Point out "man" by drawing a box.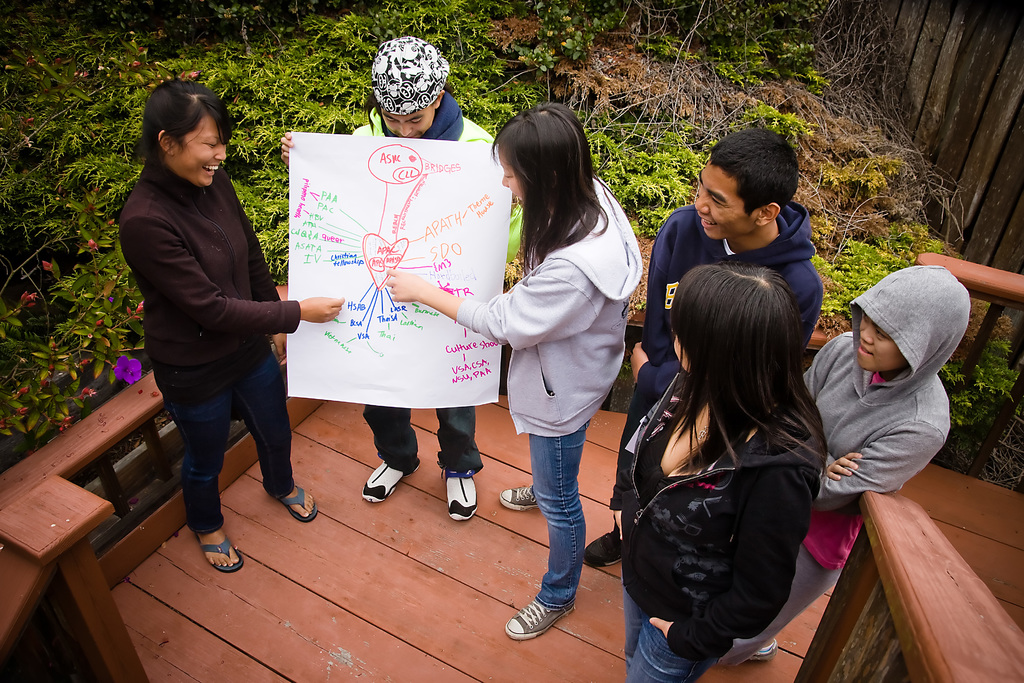
left=579, top=128, right=824, bottom=572.
